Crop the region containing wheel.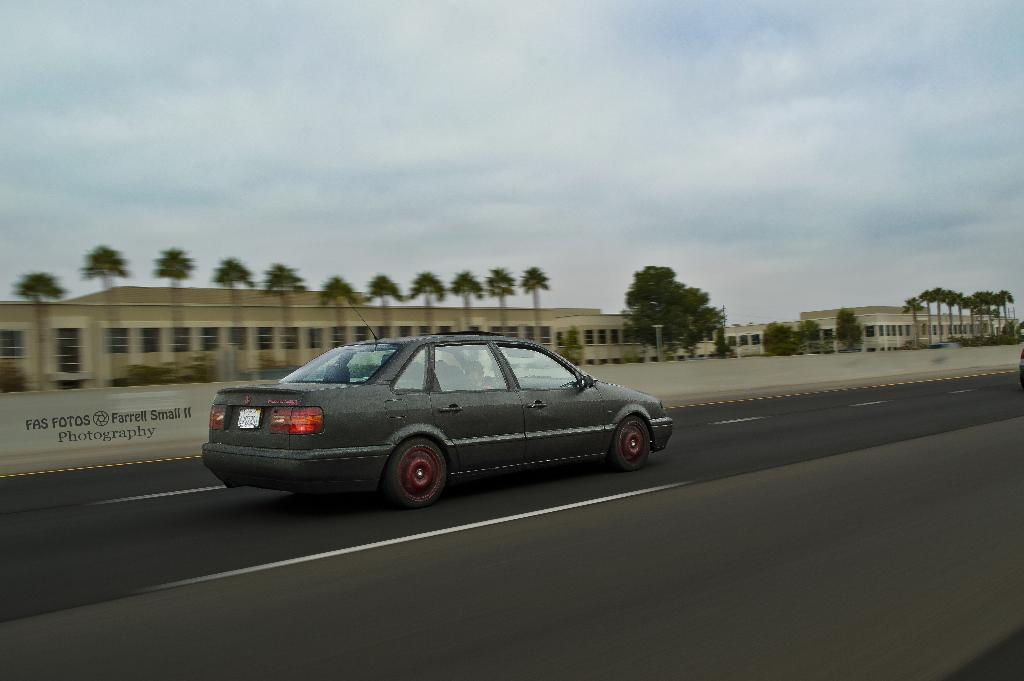
Crop region: locate(609, 415, 651, 470).
